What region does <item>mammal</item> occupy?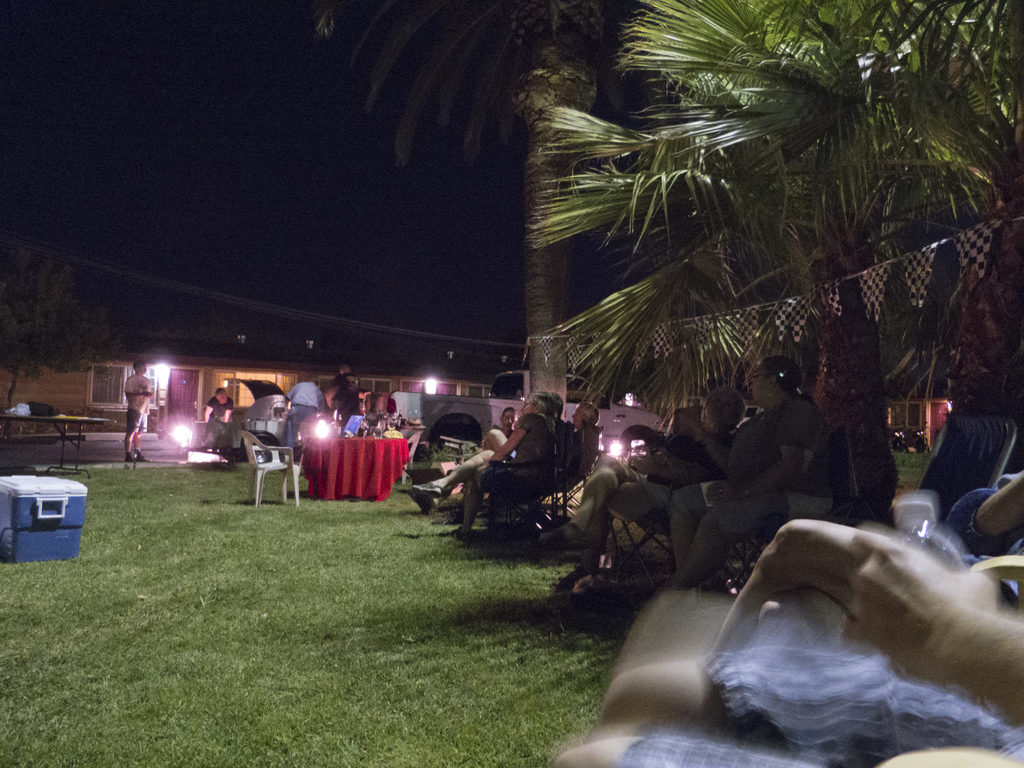
l=669, t=504, r=1023, b=754.
